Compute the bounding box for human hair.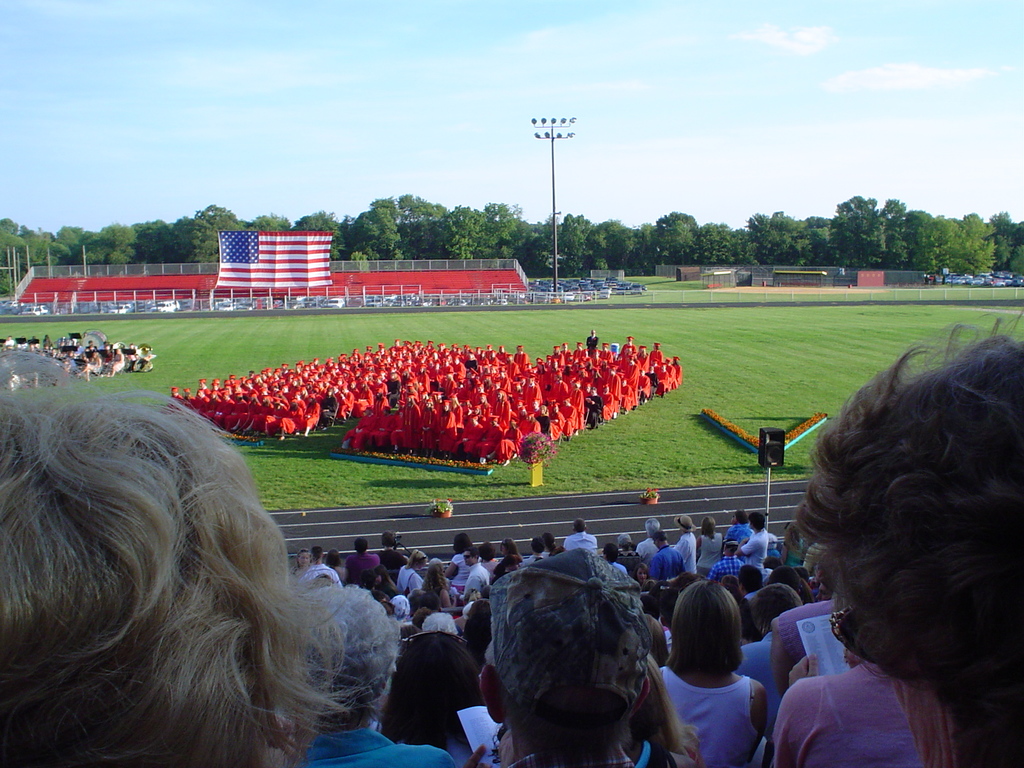
<region>743, 512, 765, 532</region>.
